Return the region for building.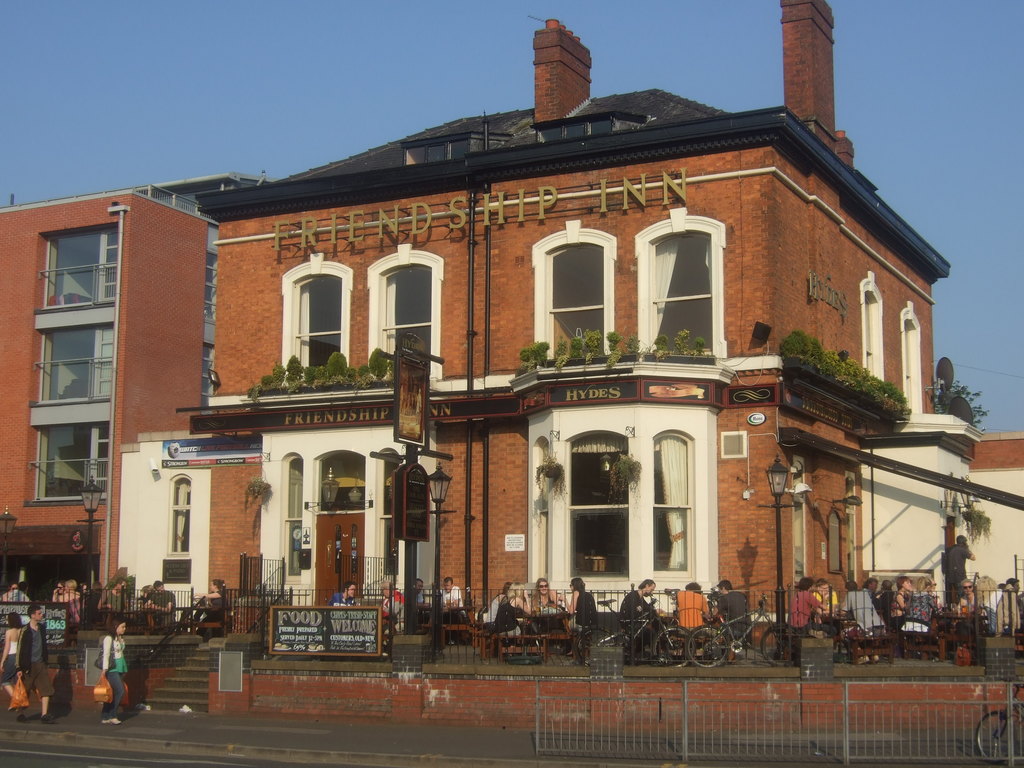
select_region(966, 433, 1023, 609).
